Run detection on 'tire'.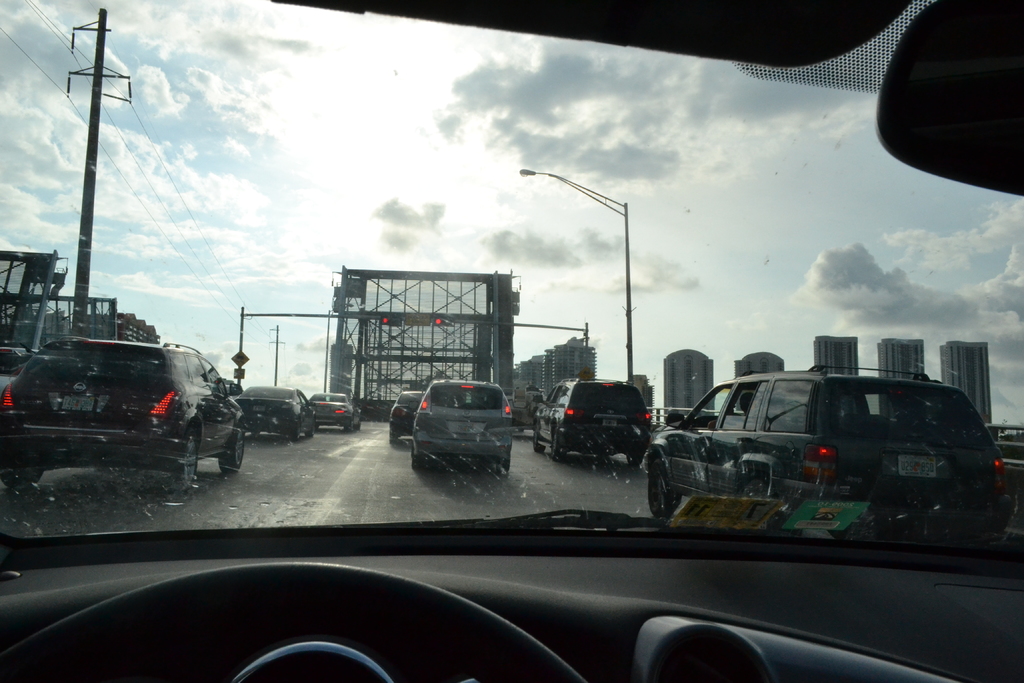
Result: BBox(648, 461, 682, 516).
